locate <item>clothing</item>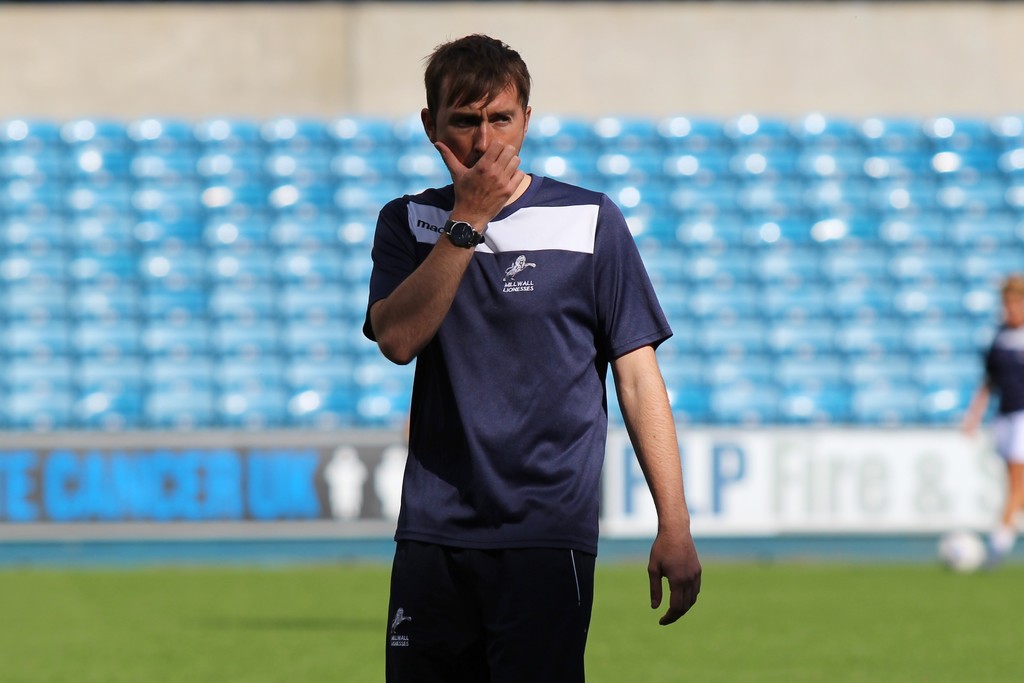
x1=362 y1=176 x2=672 y2=682
